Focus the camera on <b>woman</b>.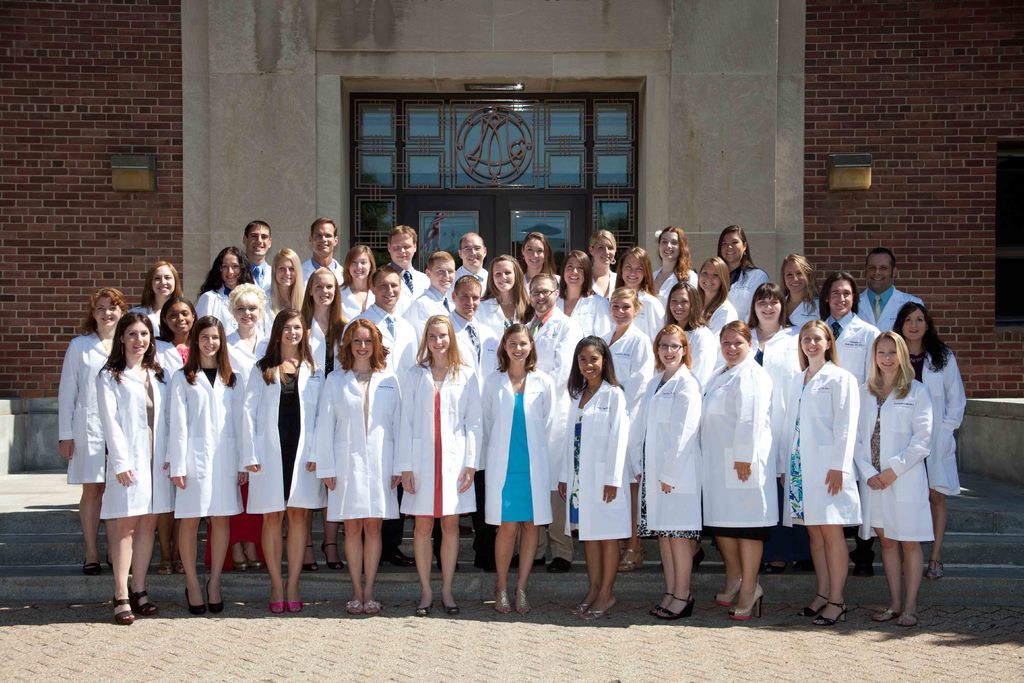
Focus region: 195 246 264 339.
